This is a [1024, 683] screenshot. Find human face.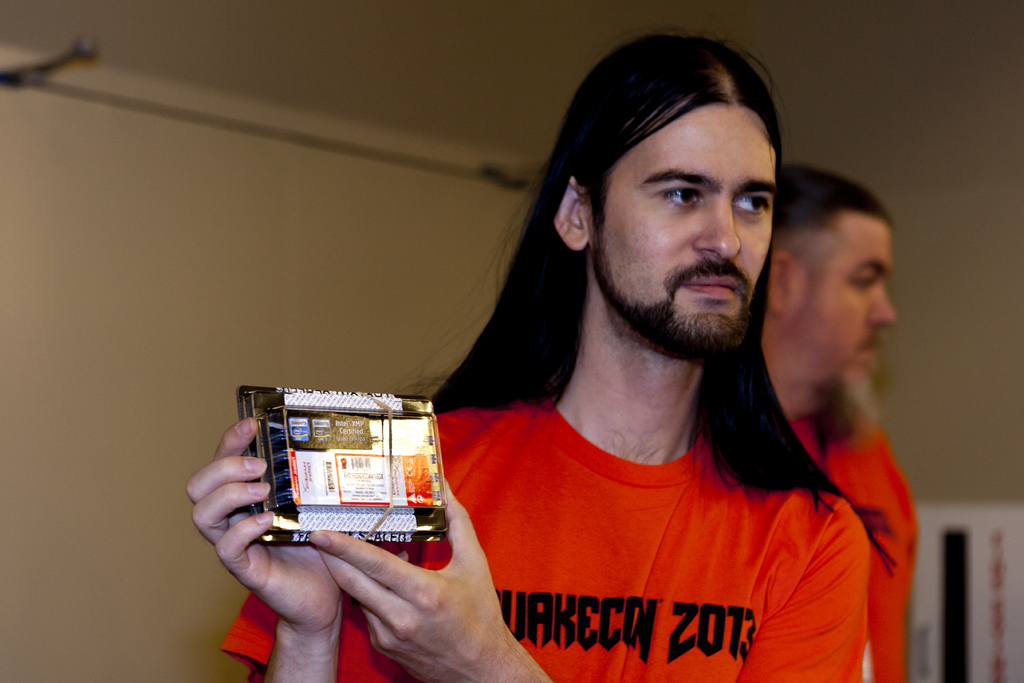
Bounding box: bbox=[593, 100, 778, 328].
